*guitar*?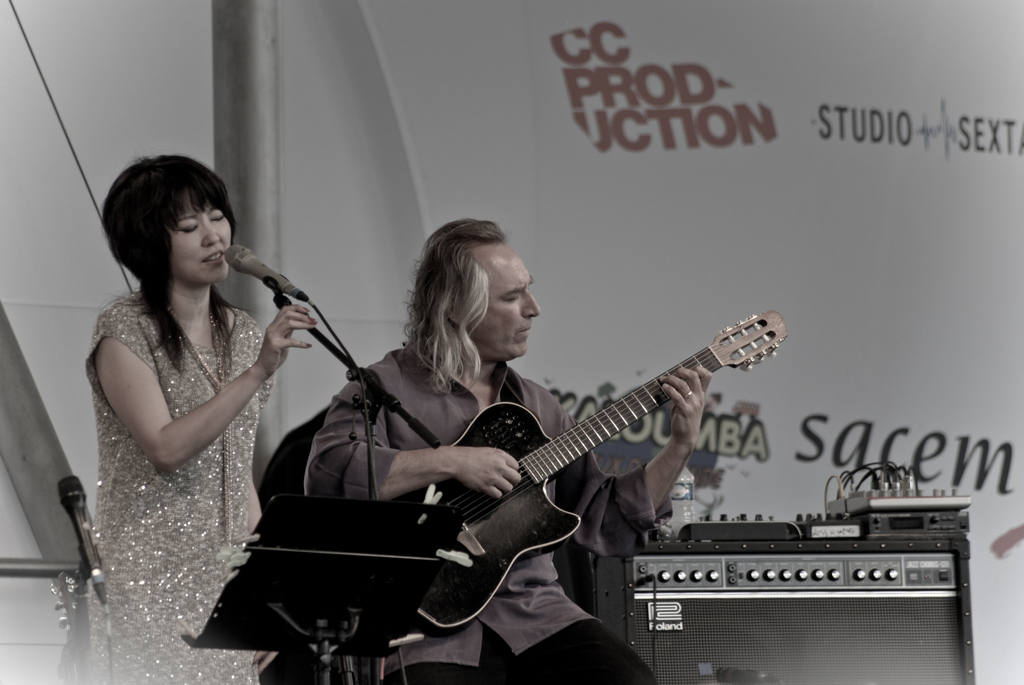
417, 303, 790, 636
